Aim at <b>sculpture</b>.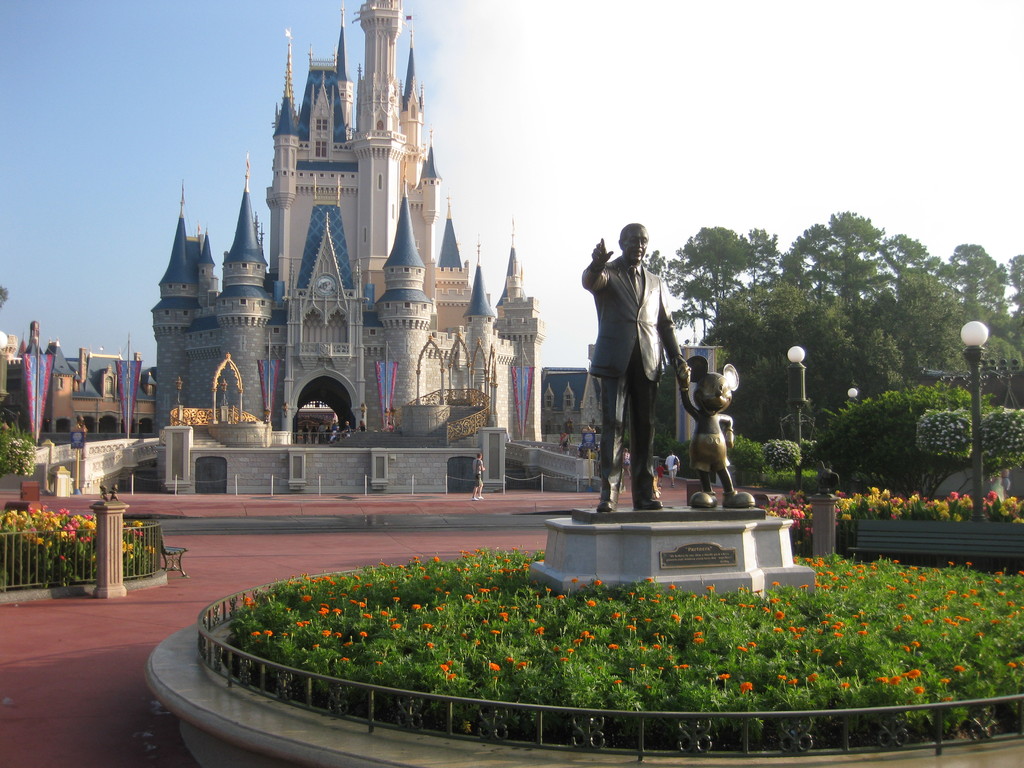
Aimed at left=110, top=483, right=119, bottom=503.
